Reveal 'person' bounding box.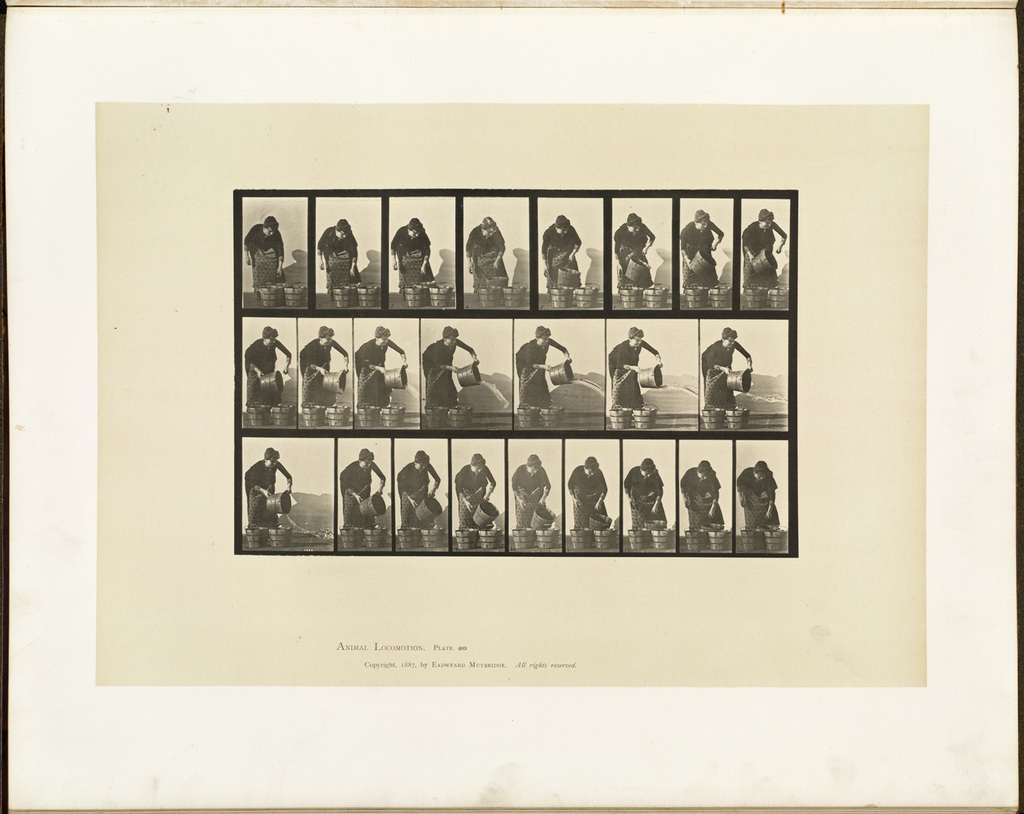
Revealed: x1=338, y1=450, x2=384, y2=533.
